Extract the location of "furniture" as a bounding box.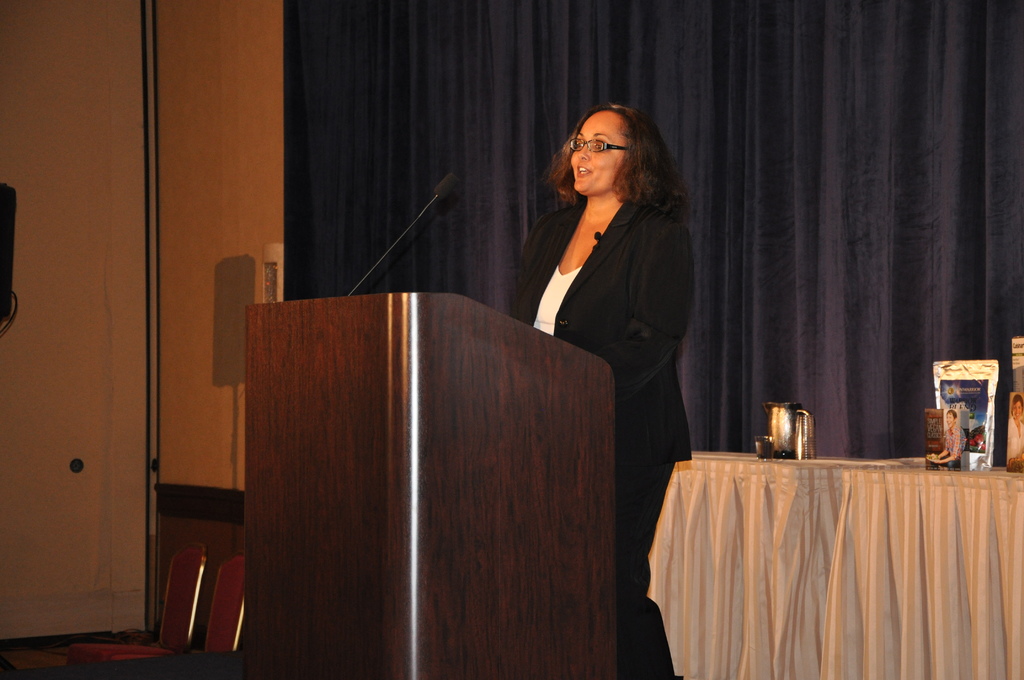
locate(72, 544, 205, 669).
